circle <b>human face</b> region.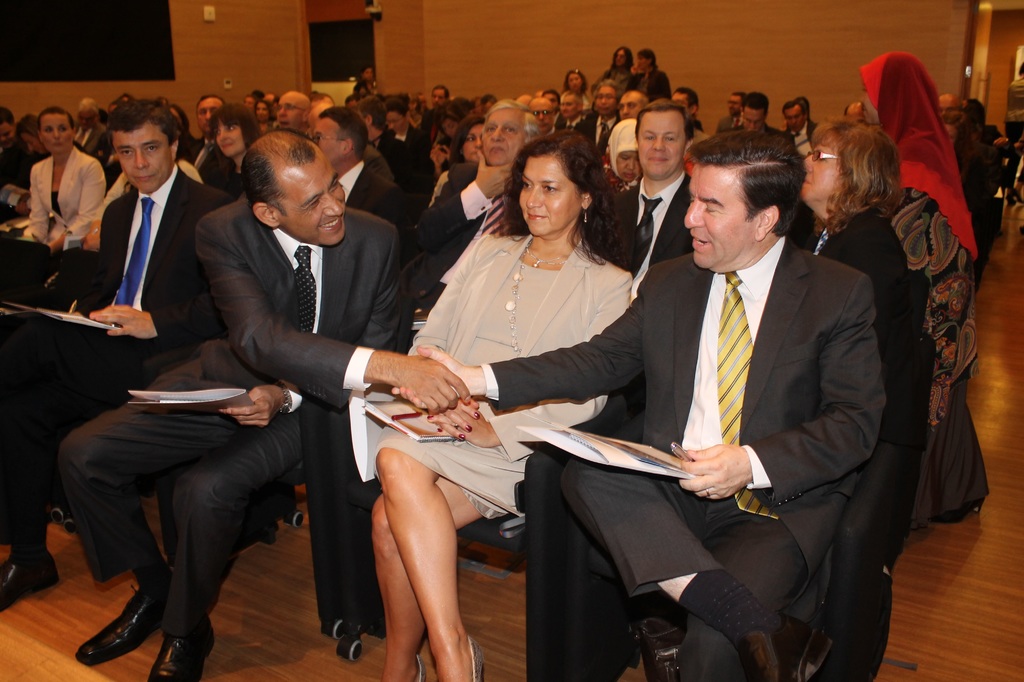
Region: (x1=113, y1=122, x2=172, y2=194).
